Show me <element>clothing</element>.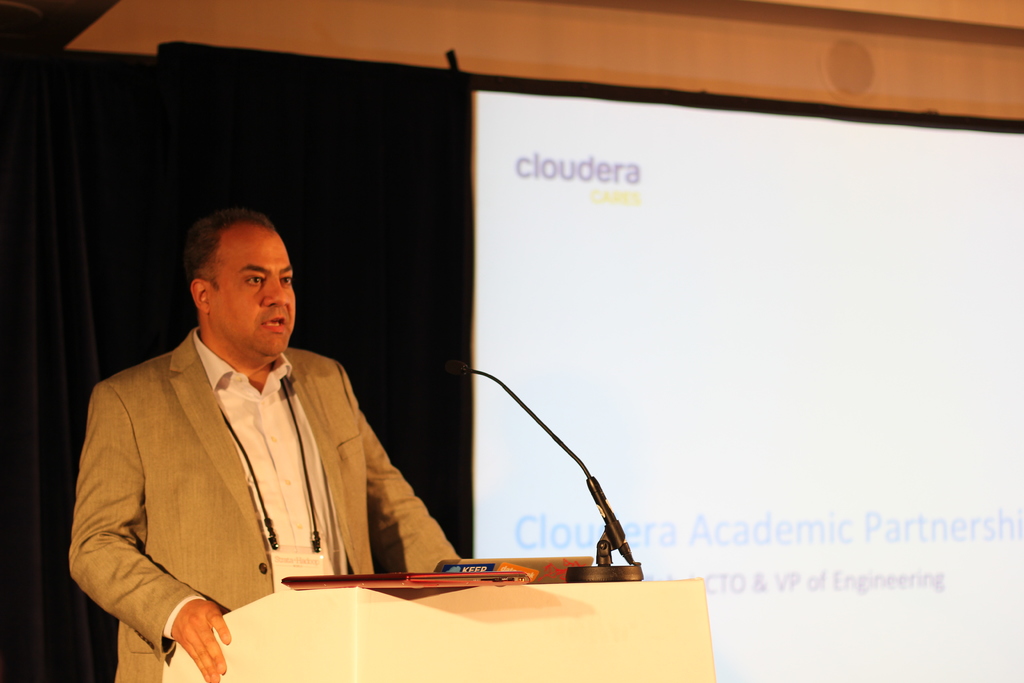
<element>clothing</element> is here: [left=69, top=329, right=459, bottom=682].
